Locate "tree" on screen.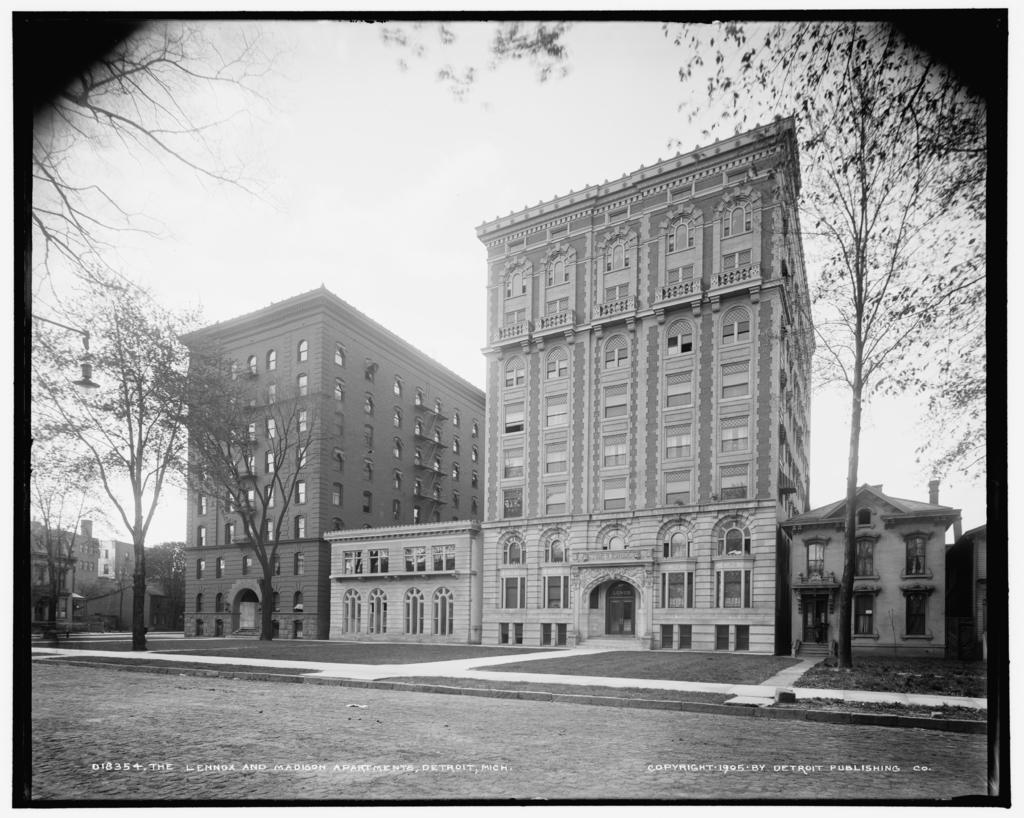
On screen at <bbox>29, 474, 112, 636</bbox>.
